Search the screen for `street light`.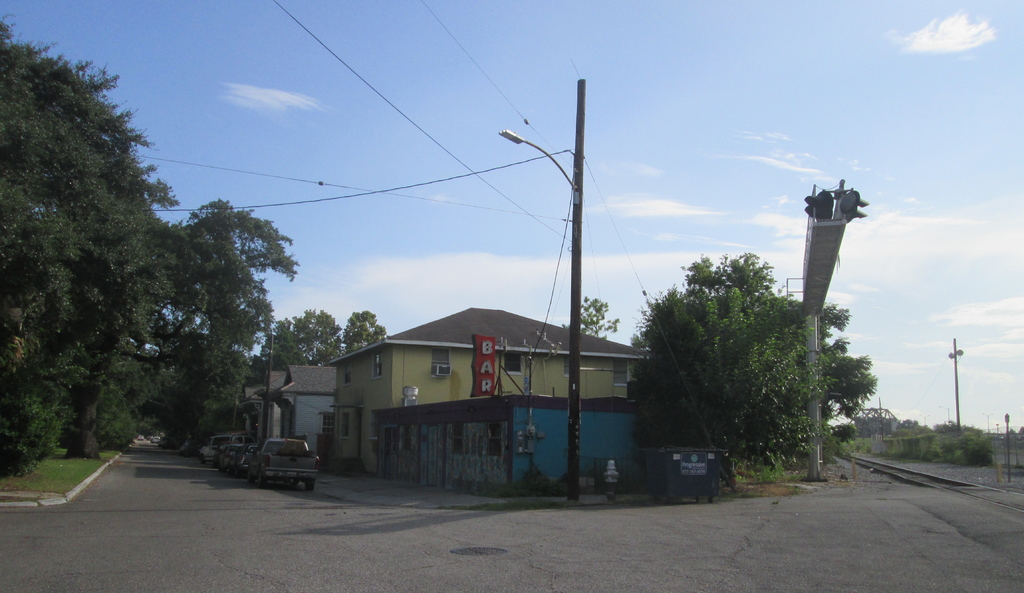
Found at 944, 327, 965, 437.
